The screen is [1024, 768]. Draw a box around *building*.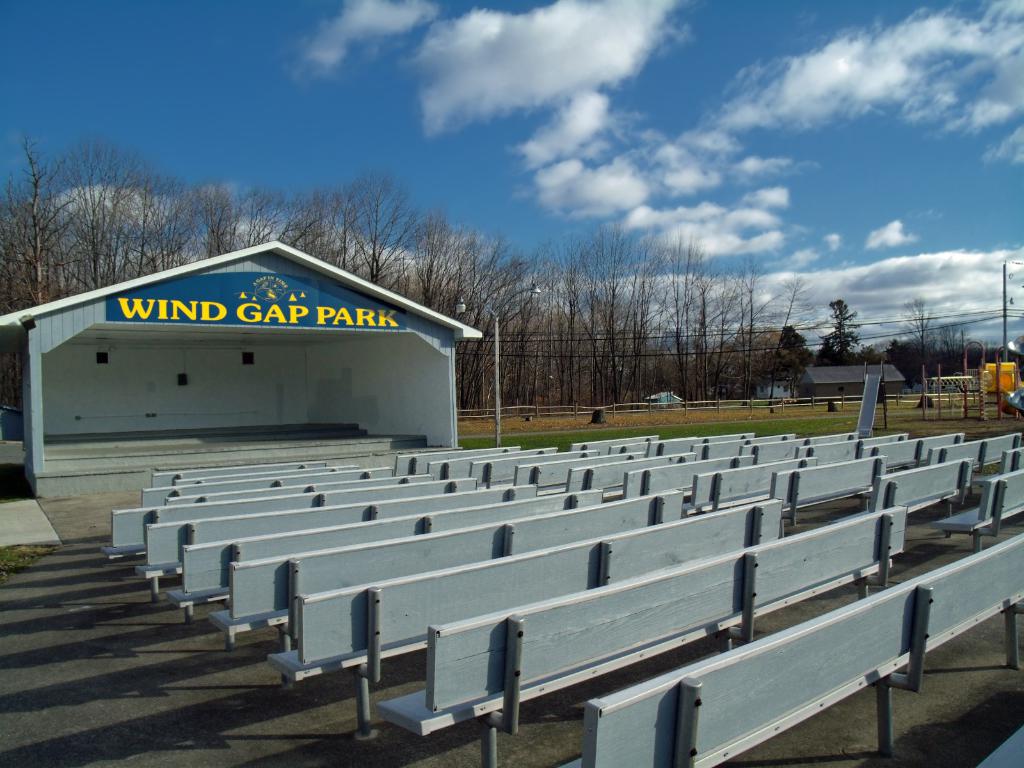
left=756, top=381, right=796, bottom=406.
